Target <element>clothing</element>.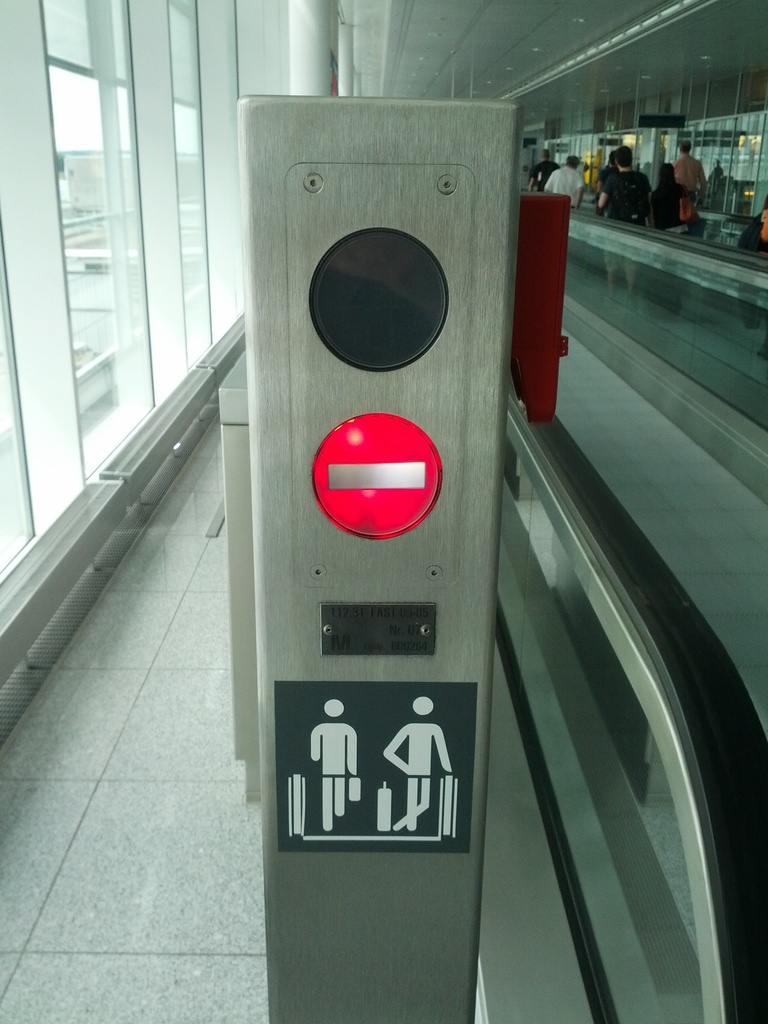
Target region: l=529, t=161, r=557, b=189.
